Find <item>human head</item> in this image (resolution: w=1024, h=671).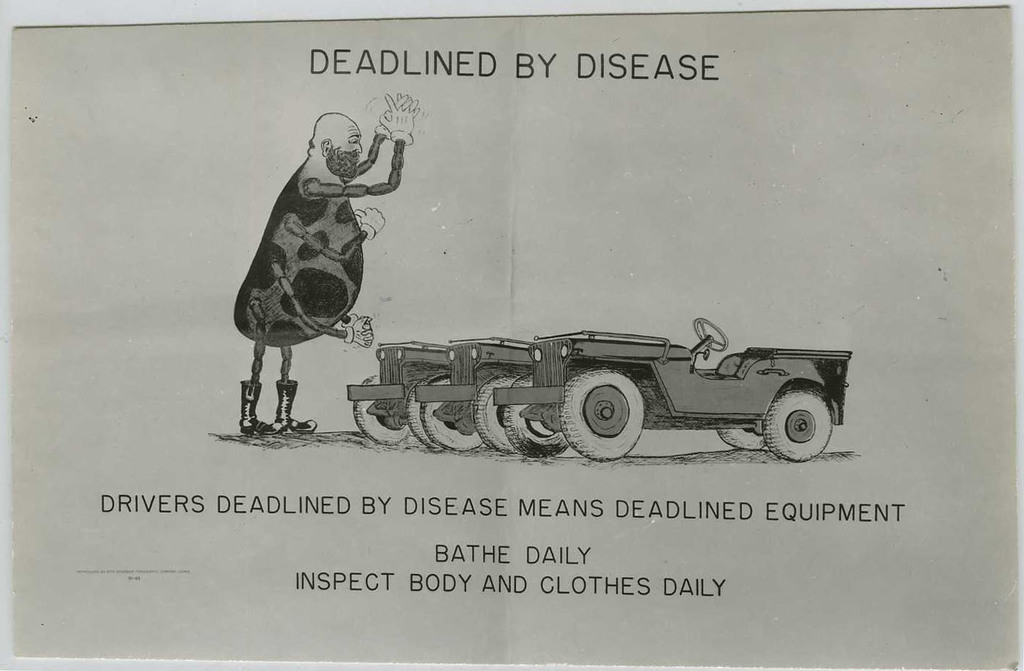
296,108,366,180.
